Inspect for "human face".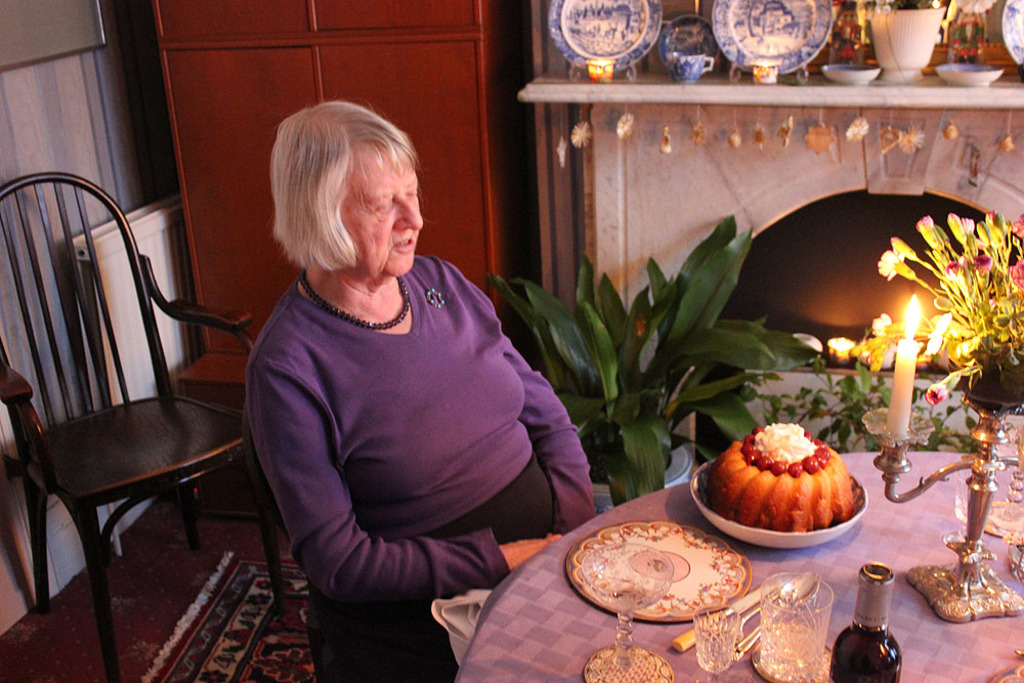
Inspection: {"left": 333, "top": 161, "right": 423, "bottom": 279}.
